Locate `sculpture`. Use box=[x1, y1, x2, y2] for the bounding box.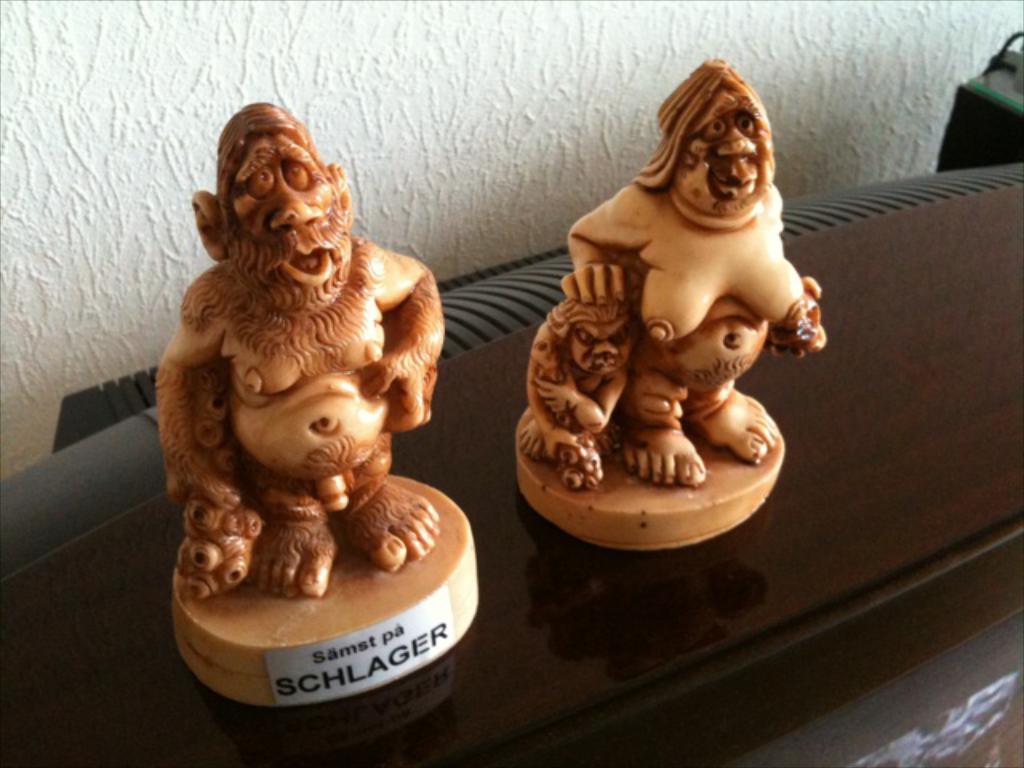
box=[517, 50, 824, 555].
